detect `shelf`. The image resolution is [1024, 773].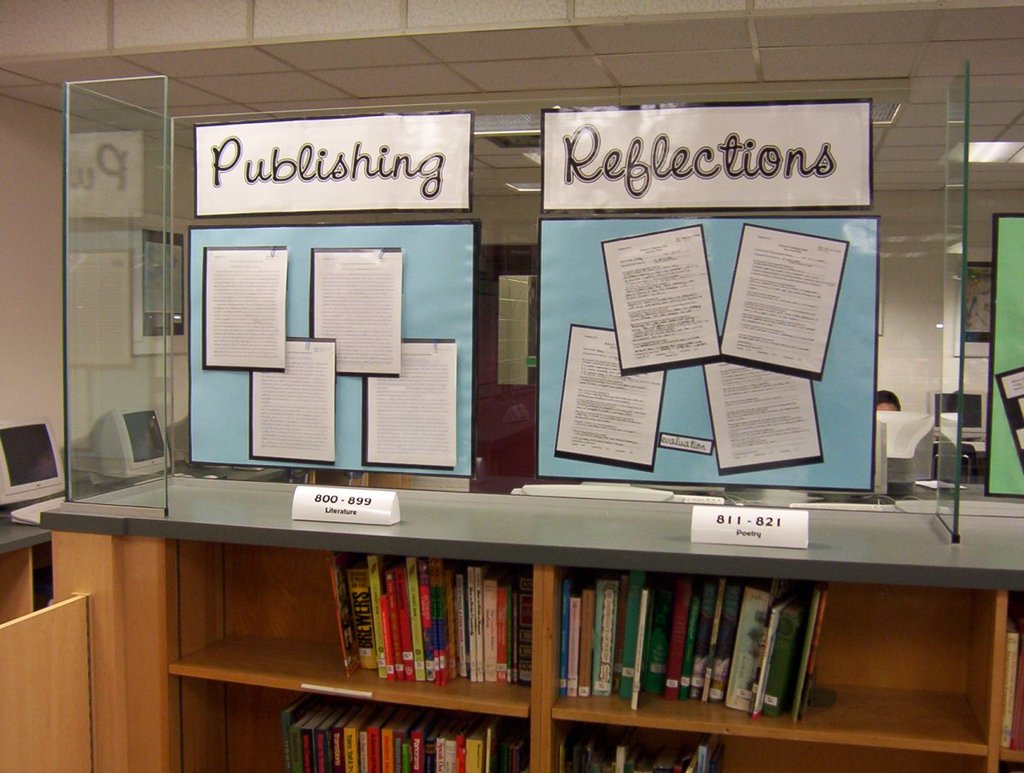
box=[0, 545, 35, 622].
